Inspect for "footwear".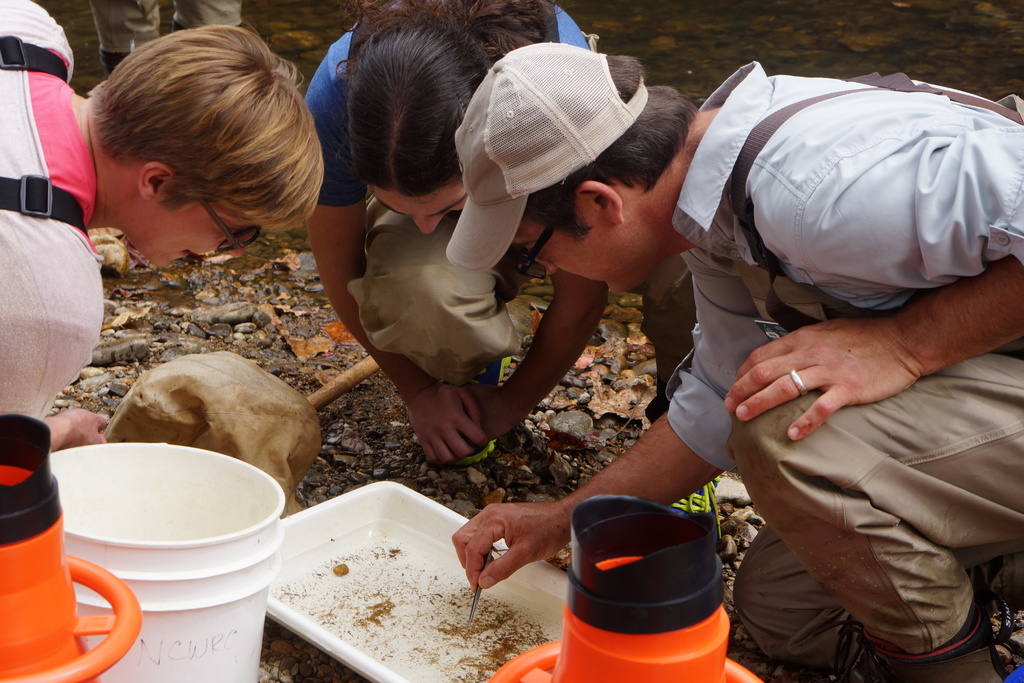
Inspection: [442,356,514,467].
